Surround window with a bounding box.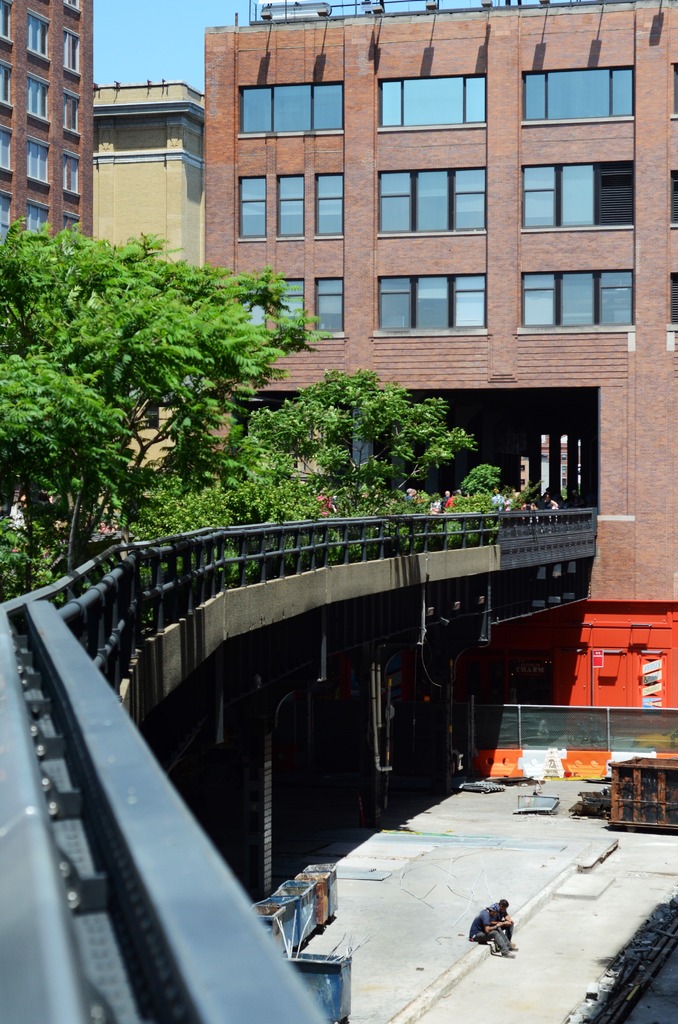
crop(670, 67, 677, 122).
